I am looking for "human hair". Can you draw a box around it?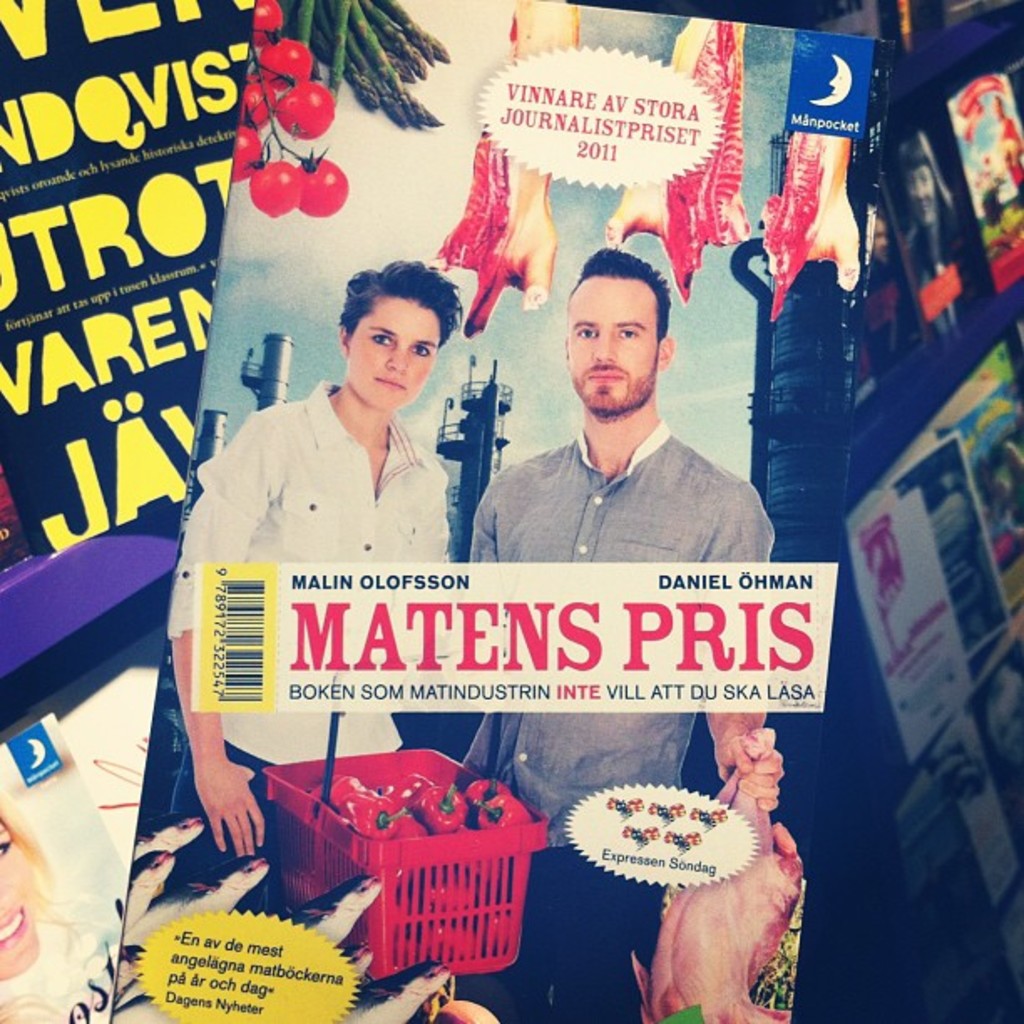
Sure, the bounding box is bbox=[343, 246, 484, 346].
